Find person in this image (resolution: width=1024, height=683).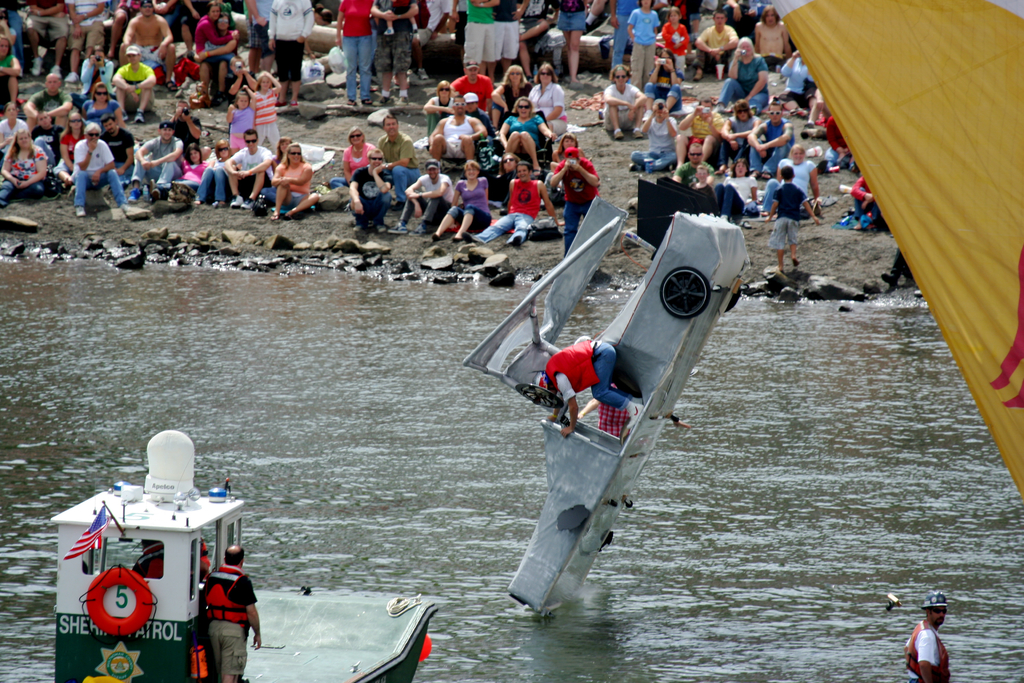
{"left": 199, "top": 538, "right": 259, "bottom": 682}.
